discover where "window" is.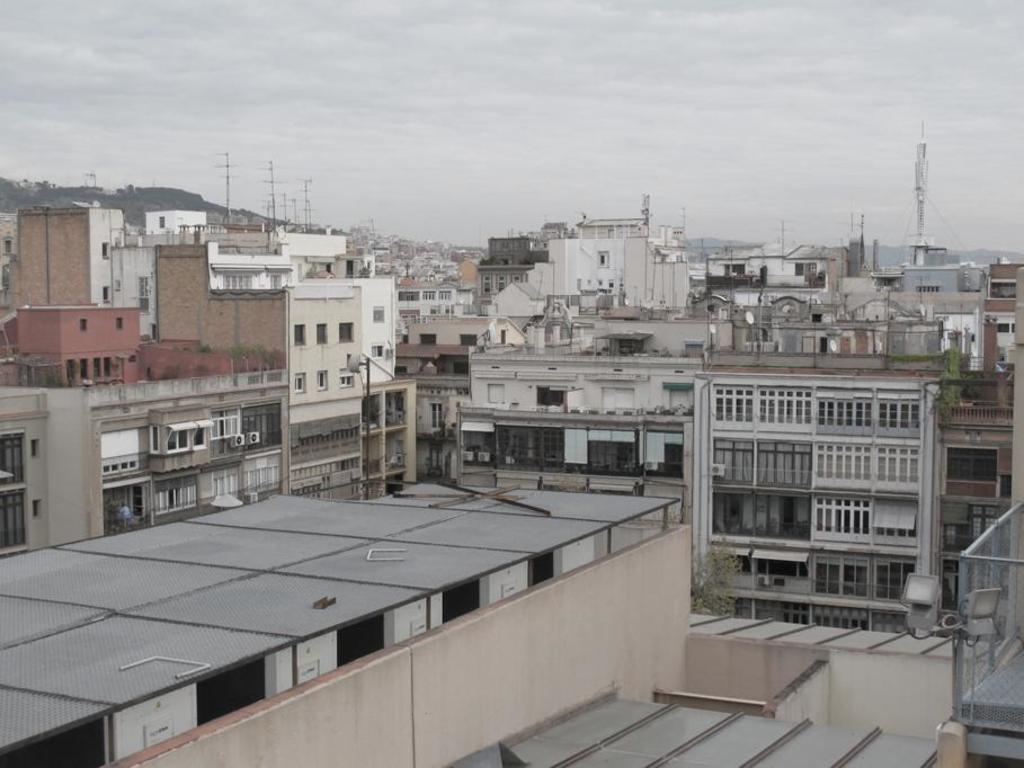
Discovered at crop(336, 366, 356, 389).
